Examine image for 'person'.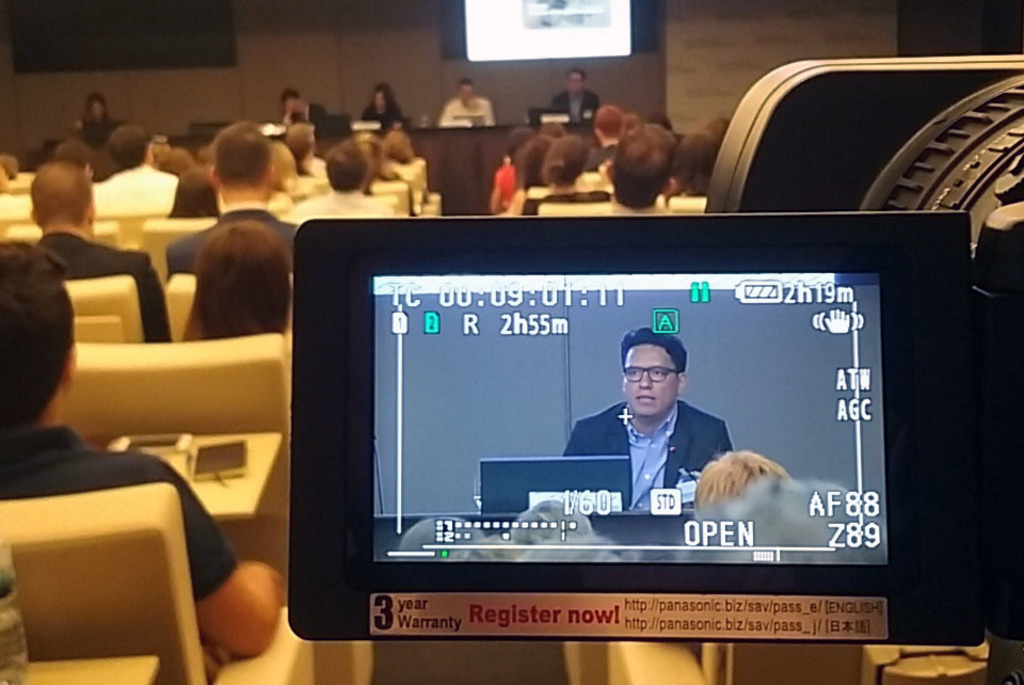
Examination result: region(83, 95, 113, 138).
